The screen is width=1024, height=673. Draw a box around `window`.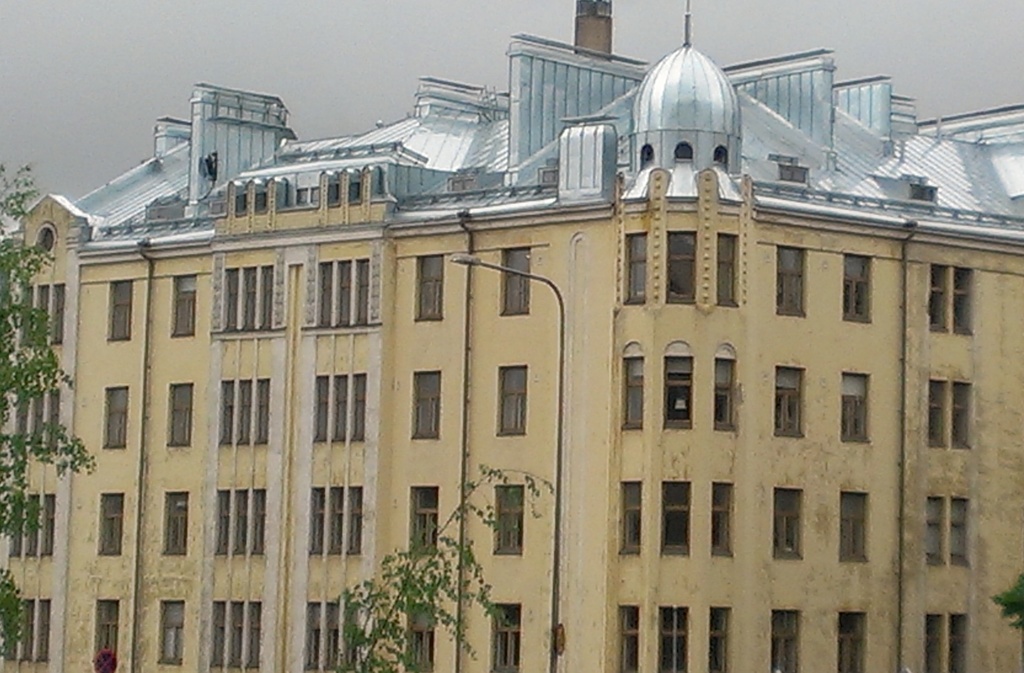
622 604 639 670.
